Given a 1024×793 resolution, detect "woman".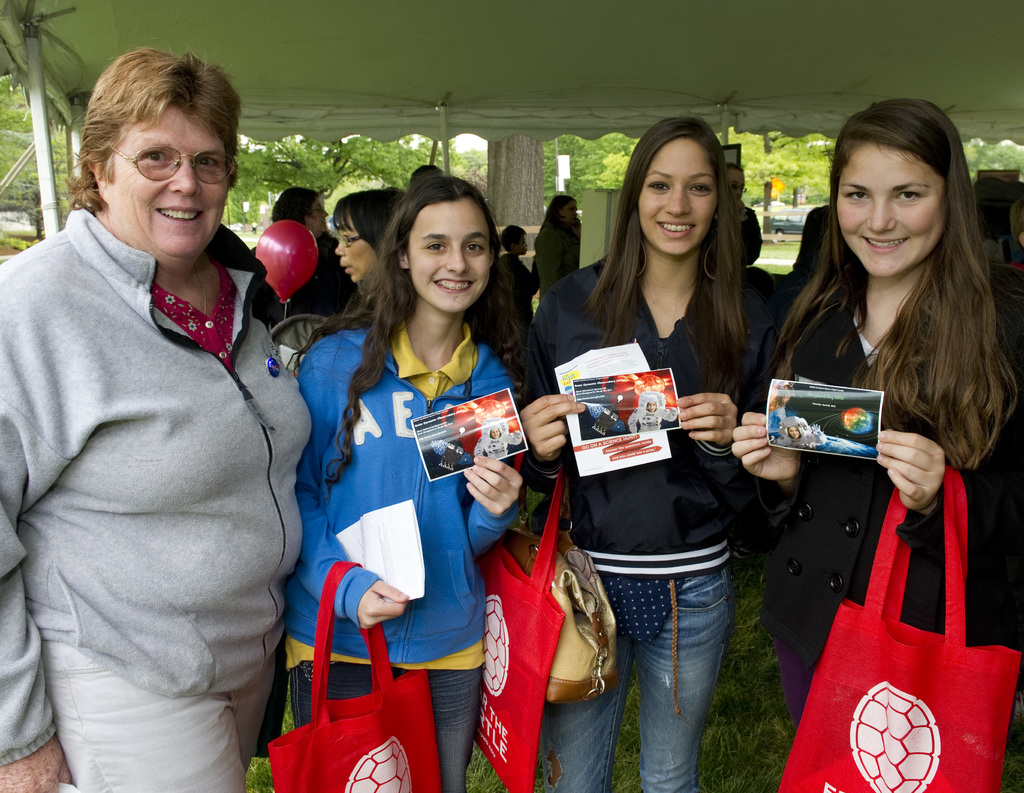
<bbox>0, 44, 314, 792</bbox>.
